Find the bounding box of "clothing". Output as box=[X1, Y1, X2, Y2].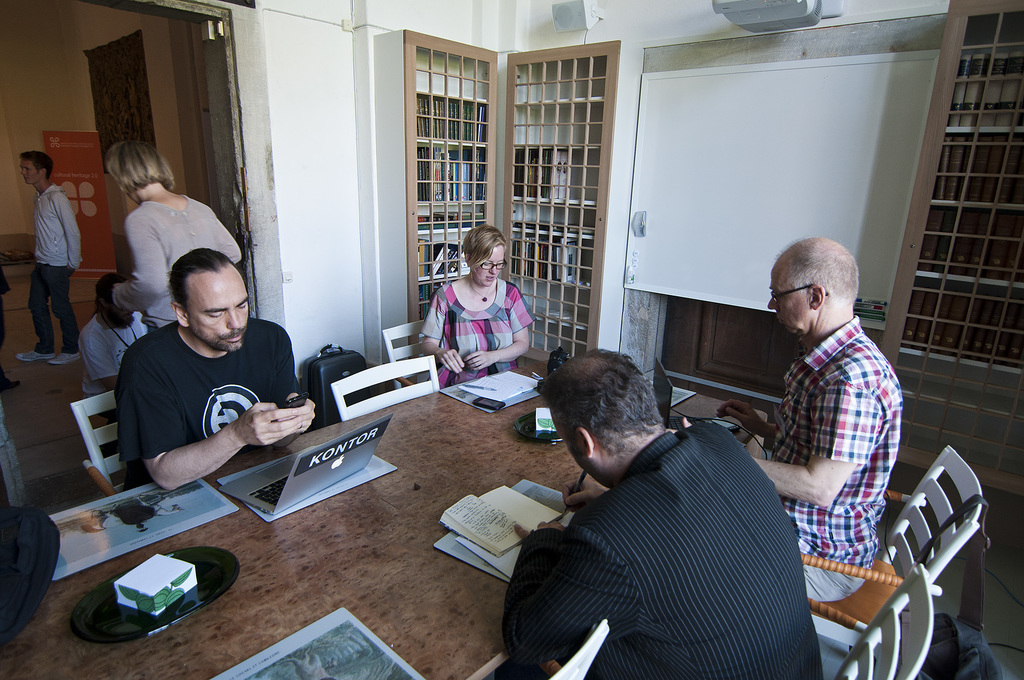
box=[772, 324, 904, 606].
